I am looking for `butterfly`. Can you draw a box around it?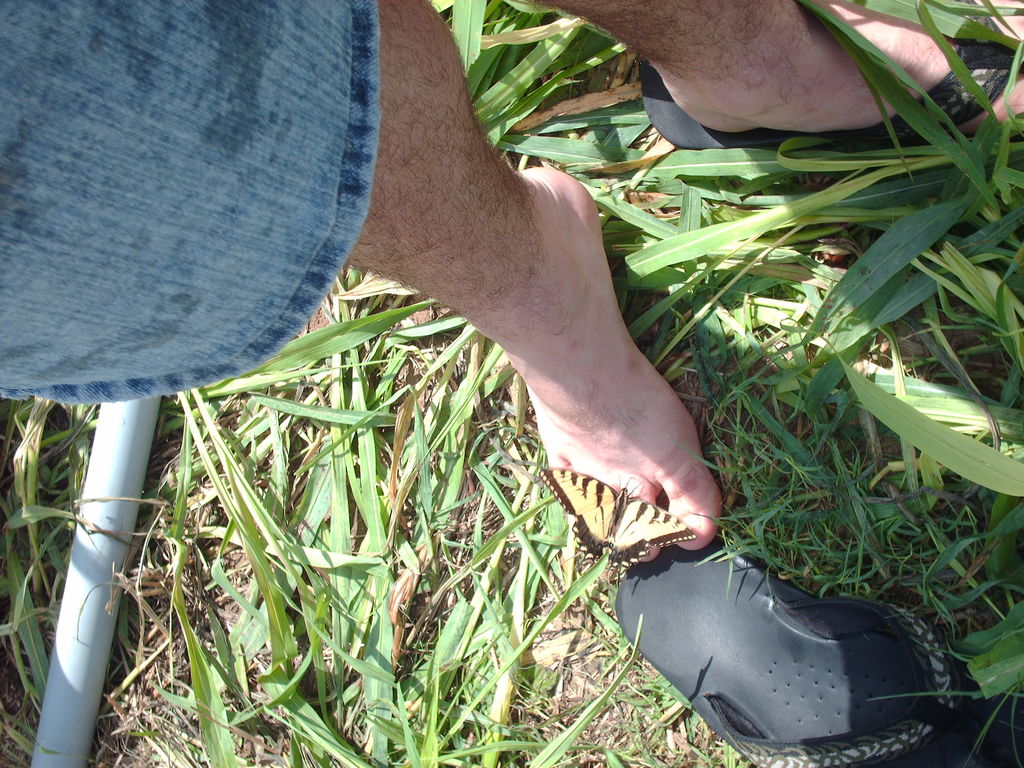
Sure, the bounding box is <region>534, 464, 695, 589</region>.
